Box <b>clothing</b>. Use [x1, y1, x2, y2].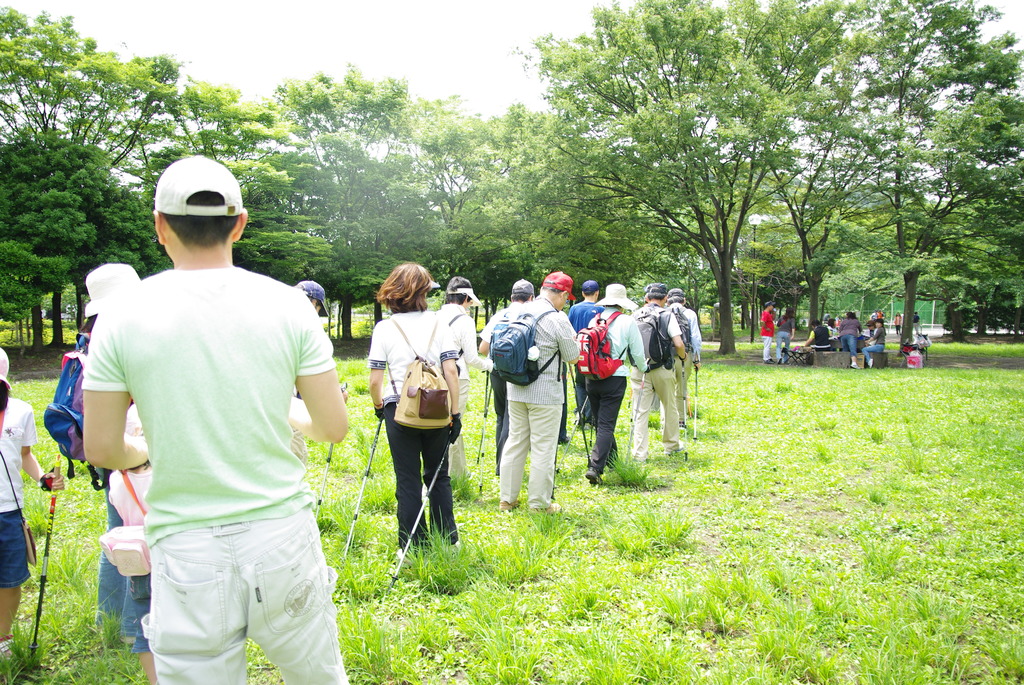
[660, 303, 703, 429].
